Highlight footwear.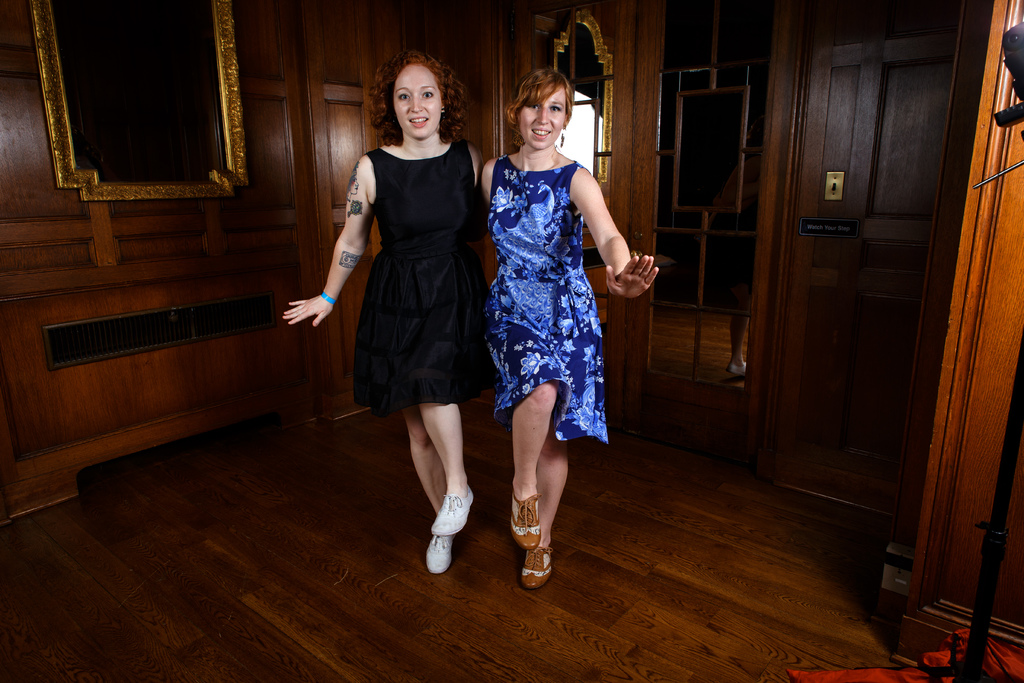
Highlighted region: bbox=(428, 534, 454, 573).
